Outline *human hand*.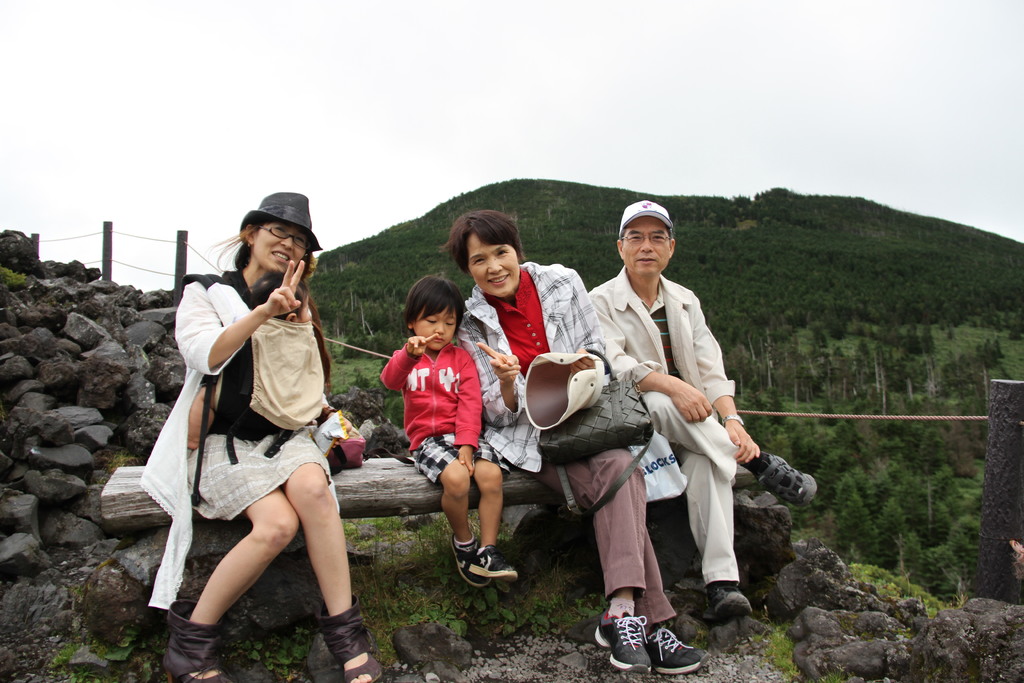
Outline: 473:338:523:390.
